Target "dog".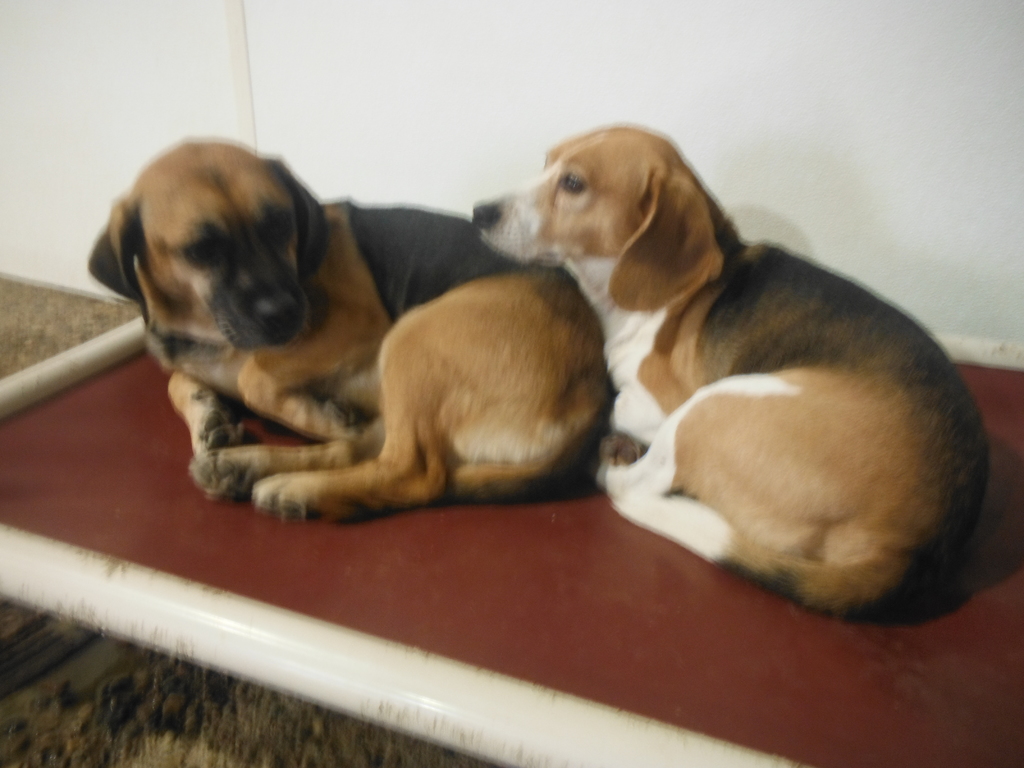
Target region: (x1=467, y1=122, x2=993, y2=622).
